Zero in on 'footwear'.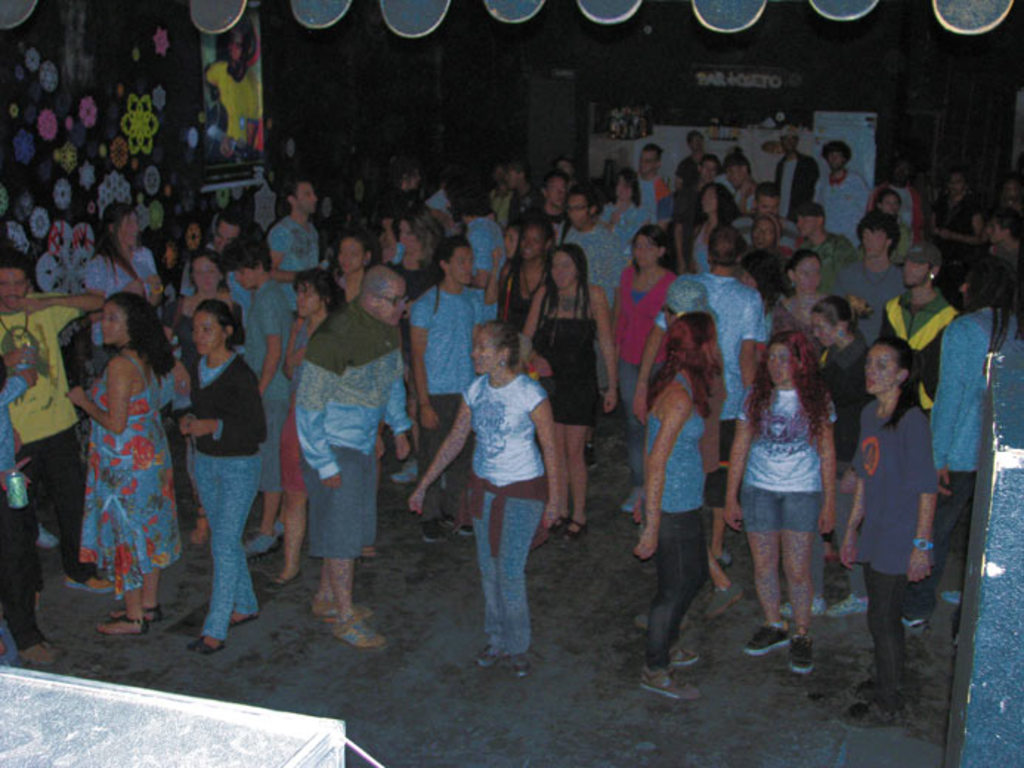
Zeroed in: 714, 545, 730, 566.
